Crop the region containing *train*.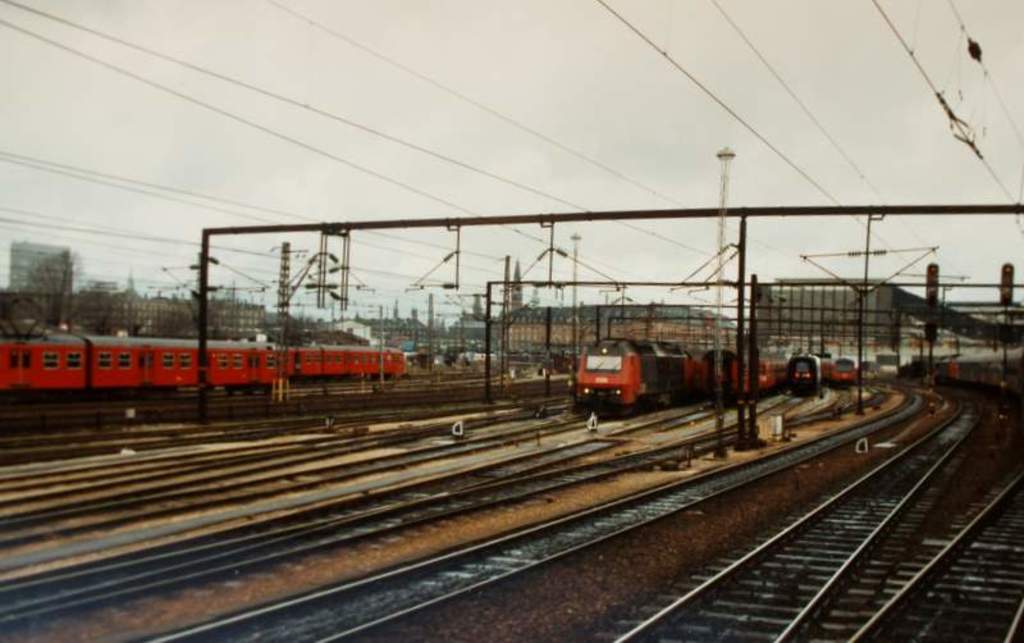
Crop region: {"x1": 576, "y1": 338, "x2": 694, "y2": 421}.
